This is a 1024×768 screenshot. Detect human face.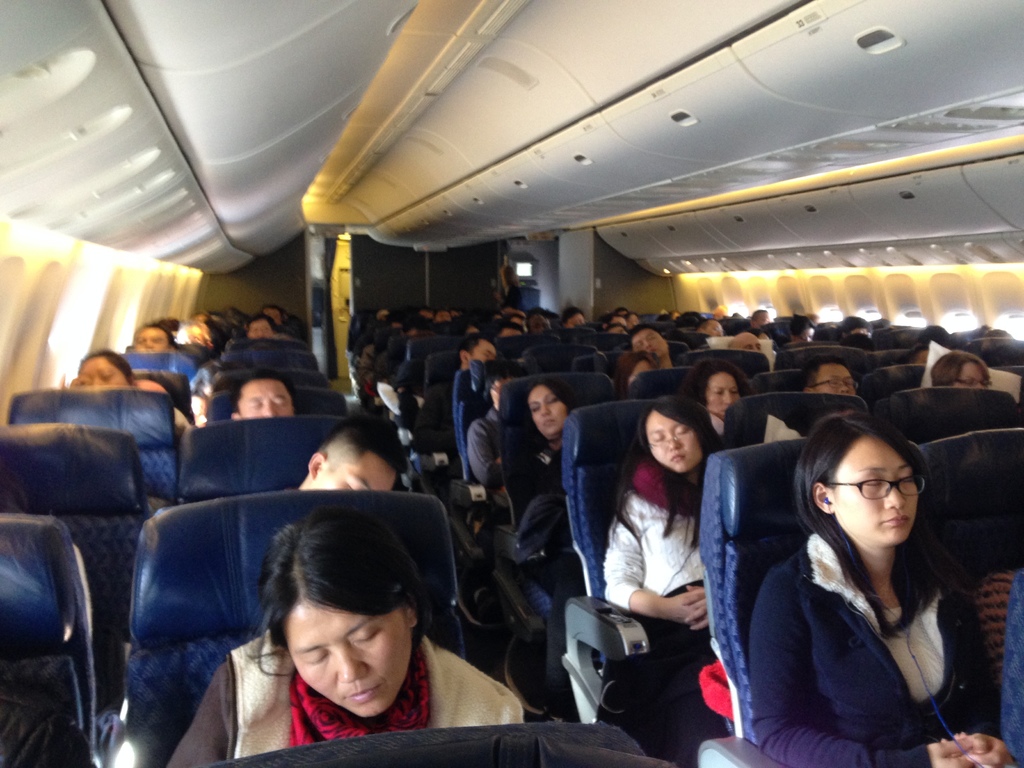
<bbox>334, 457, 394, 498</bbox>.
